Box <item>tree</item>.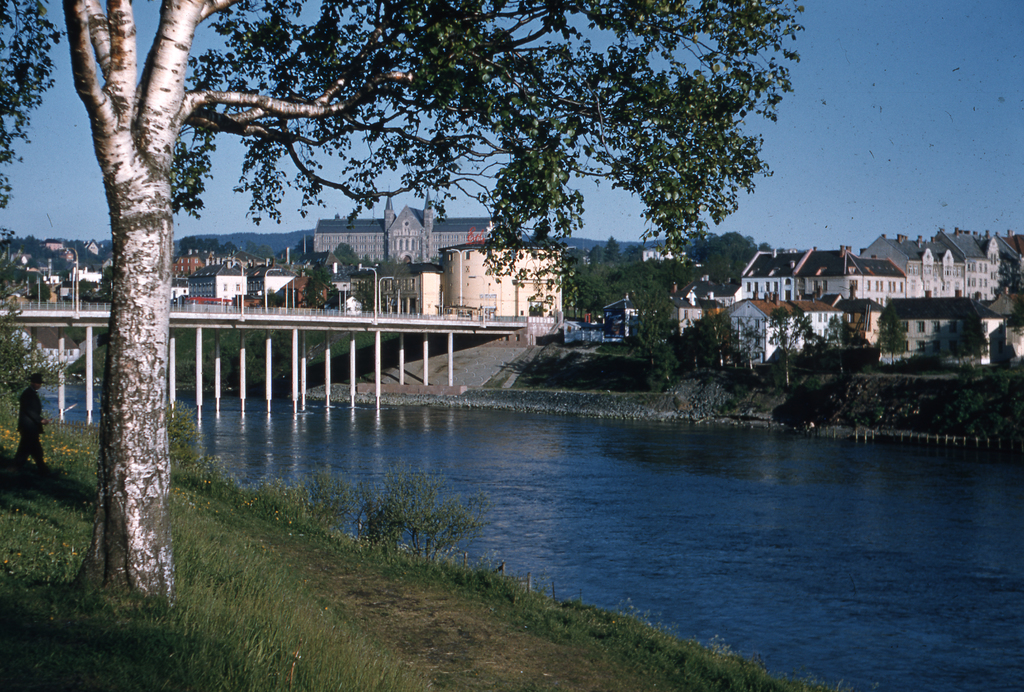
[56, 0, 803, 616].
